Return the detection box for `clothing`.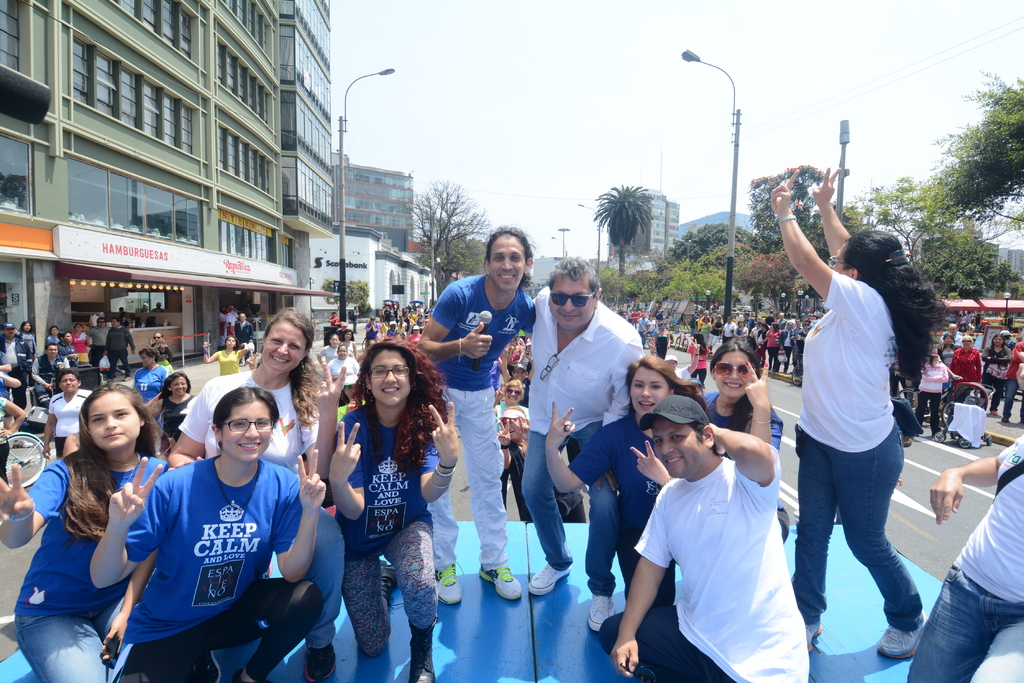
pyautogui.locateOnScreen(599, 442, 813, 682).
